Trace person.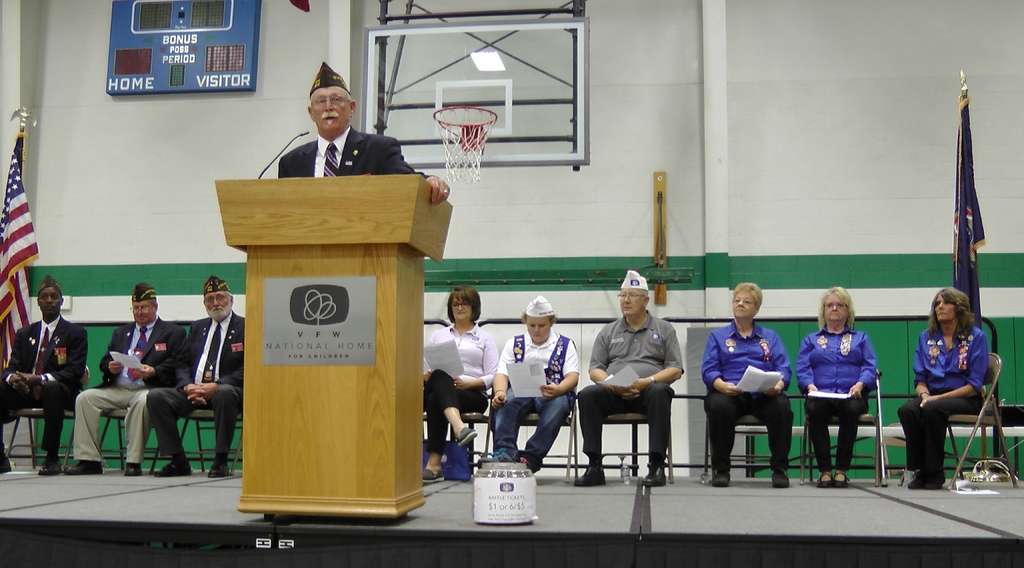
Traced to crop(269, 58, 448, 201).
